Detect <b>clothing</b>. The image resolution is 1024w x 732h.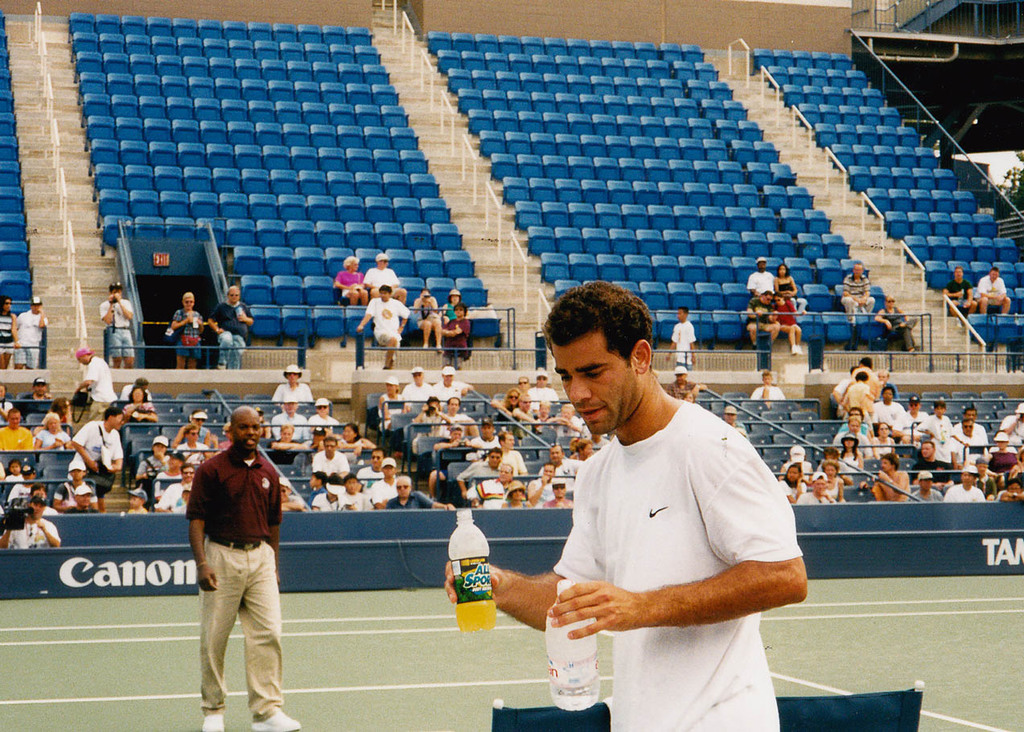
Rect(68, 420, 122, 496).
